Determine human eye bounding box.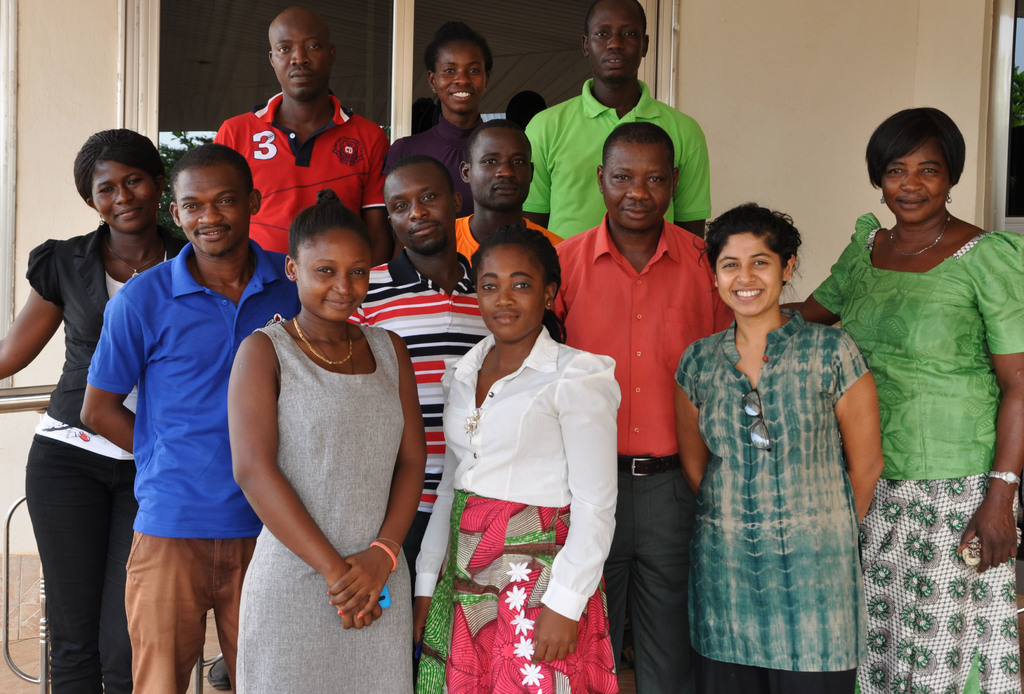
Determined: <region>611, 169, 630, 182</region>.
